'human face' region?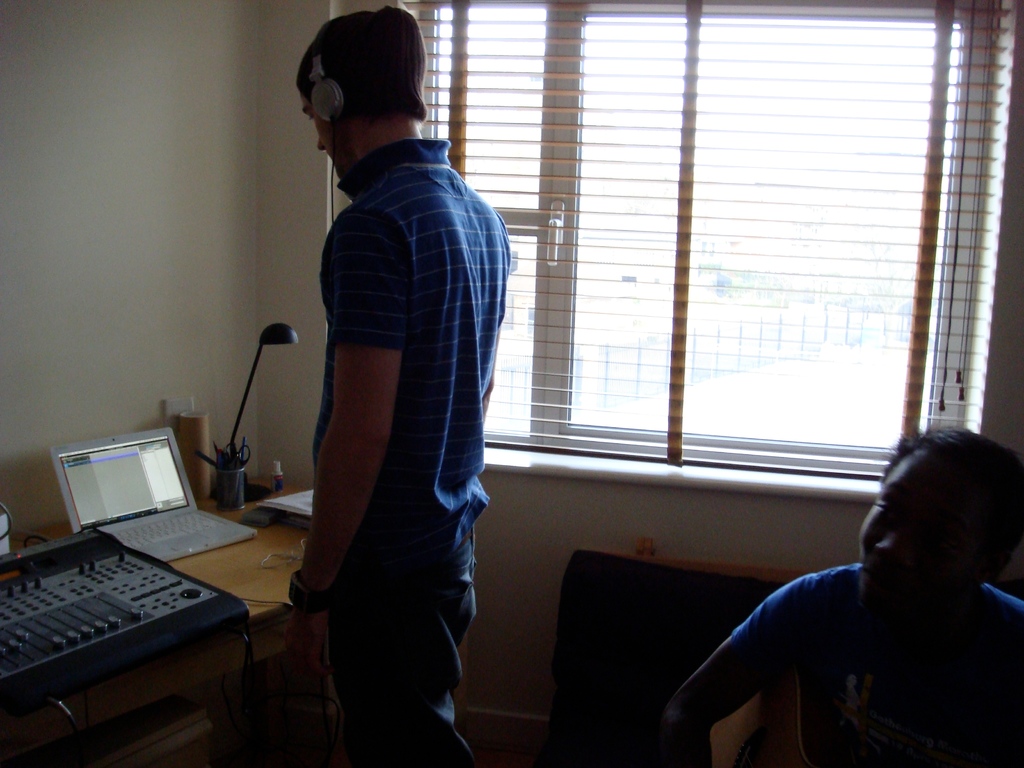
[x1=853, y1=462, x2=942, y2=605]
